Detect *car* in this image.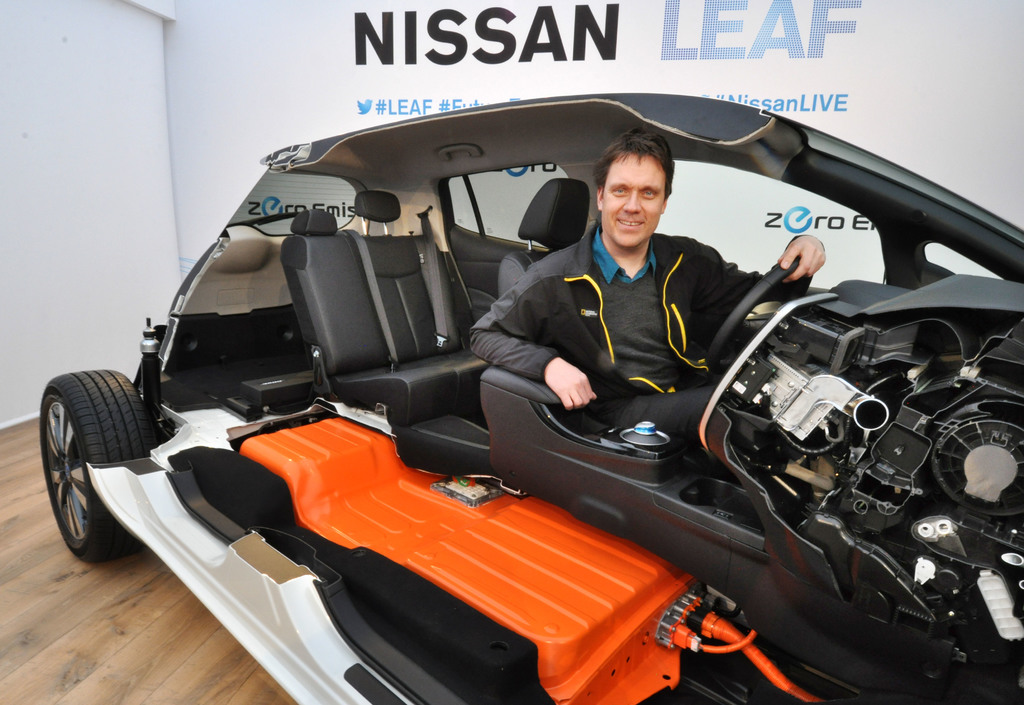
Detection: (left=32, top=91, right=1021, bottom=704).
